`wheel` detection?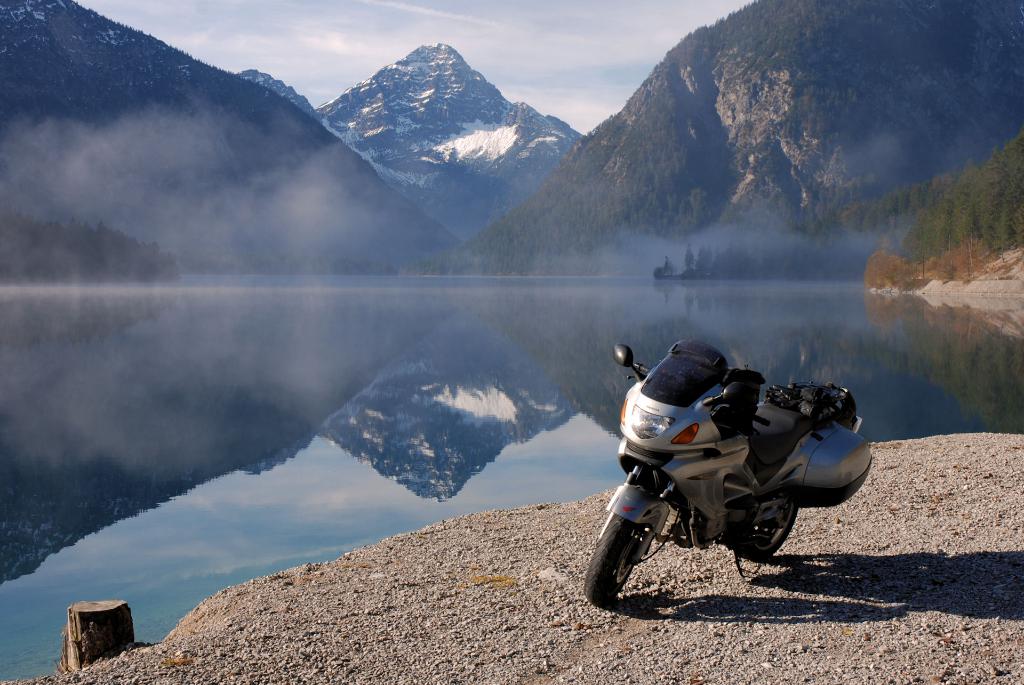
<region>742, 487, 797, 560</region>
